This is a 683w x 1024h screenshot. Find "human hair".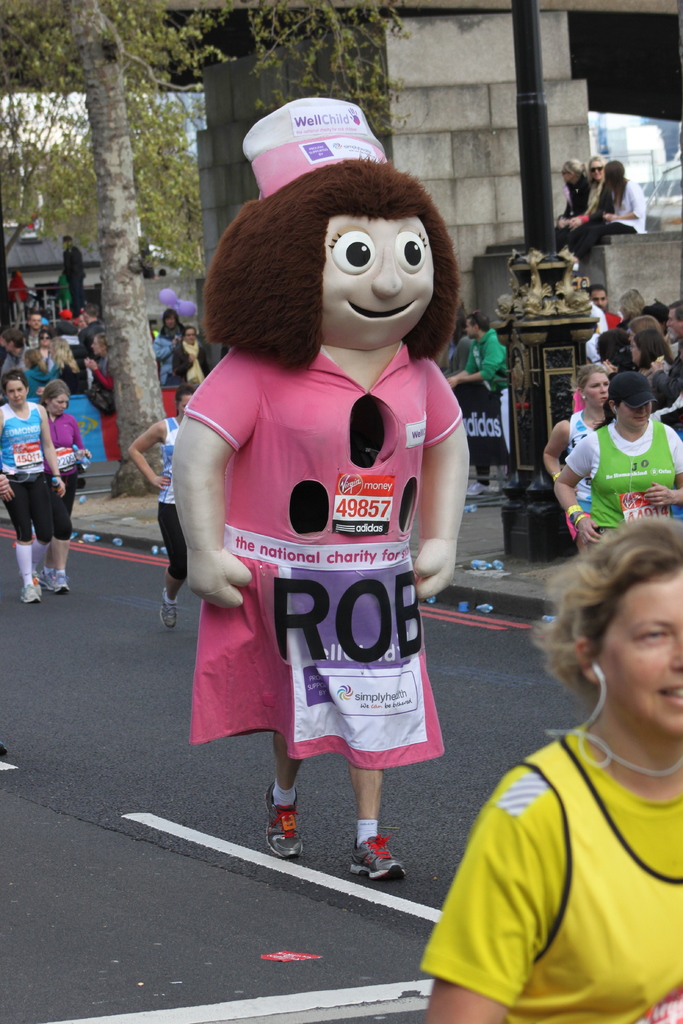
Bounding box: 563,157,582,182.
